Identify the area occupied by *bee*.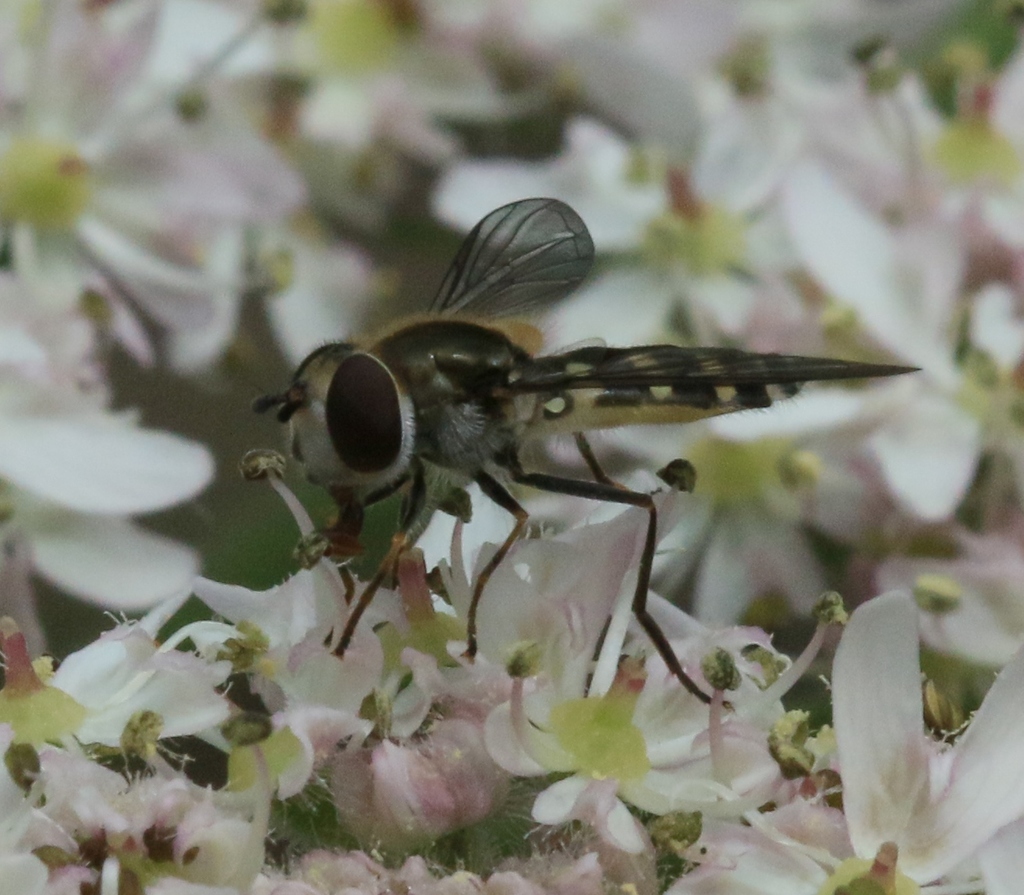
Area: bbox=(210, 176, 945, 703).
